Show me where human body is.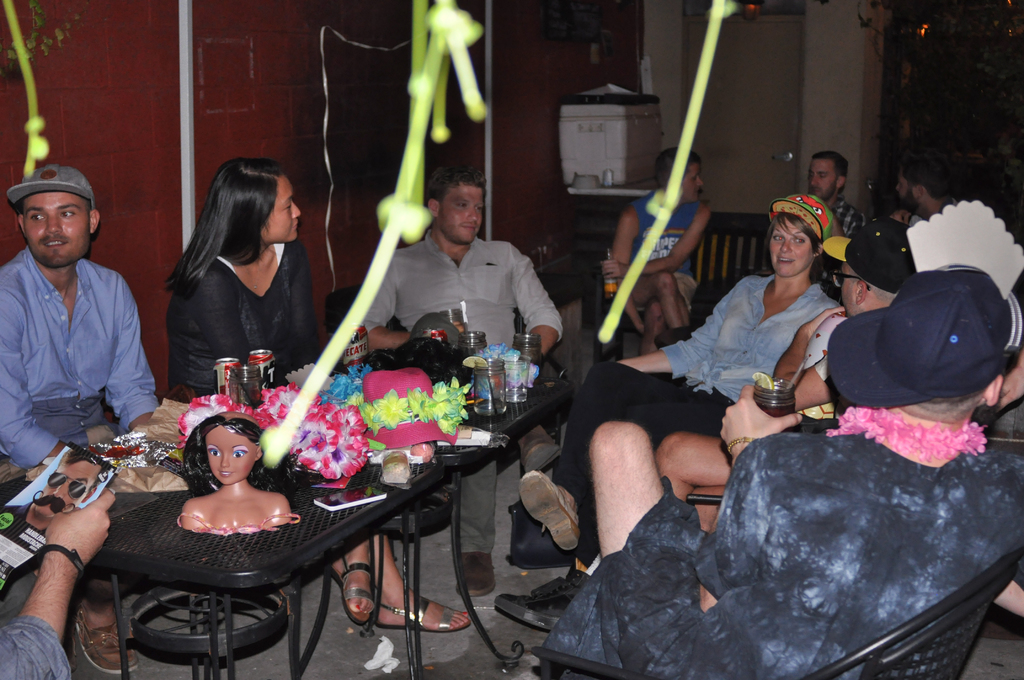
human body is at (left=0, top=484, right=118, bottom=679).
